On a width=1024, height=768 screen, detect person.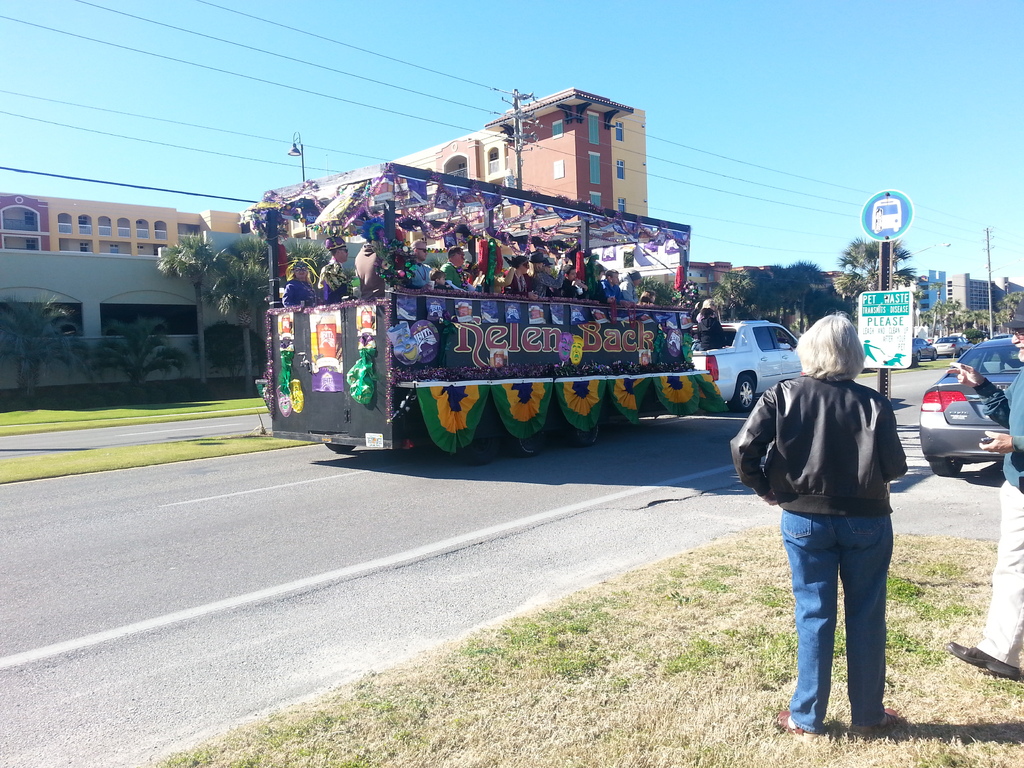
441, 246, 478, 291.
